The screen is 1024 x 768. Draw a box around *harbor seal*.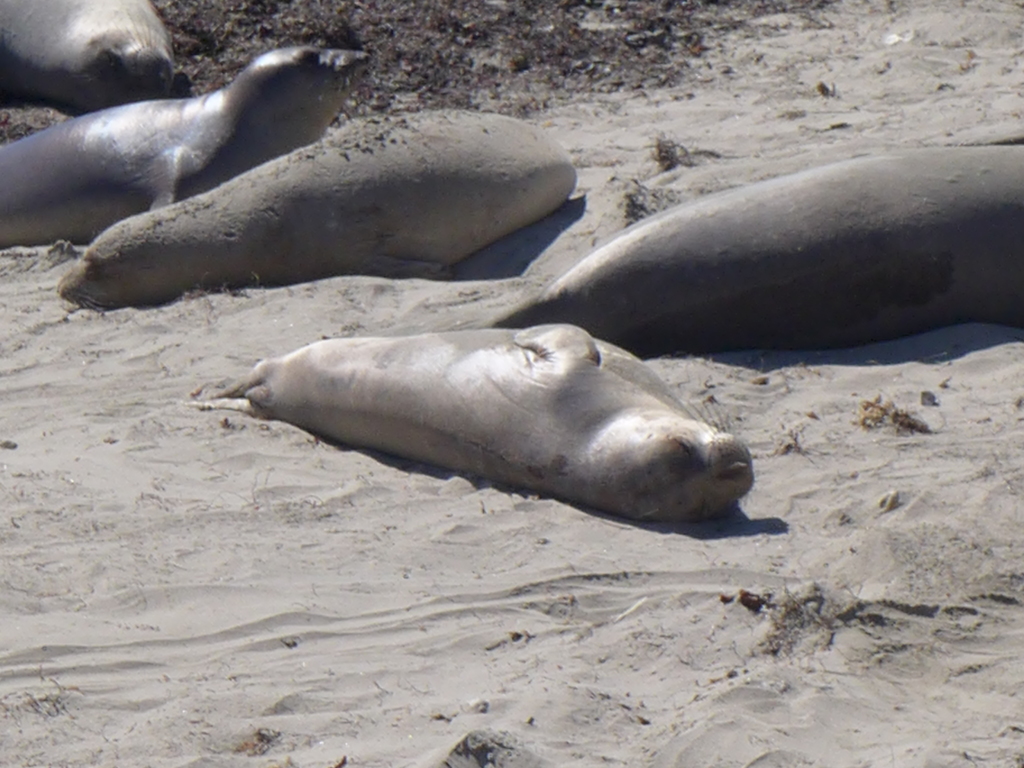
l=0, t=48, r=360, b=250.
